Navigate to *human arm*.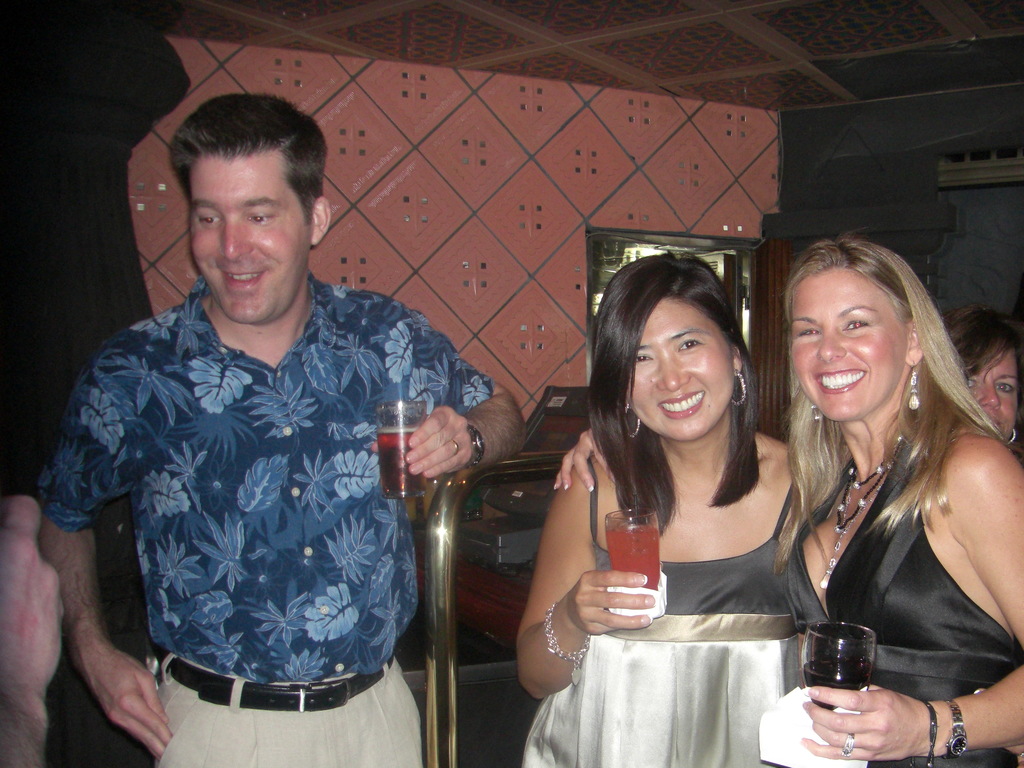
Navigation target: 793/434/1023/761.
